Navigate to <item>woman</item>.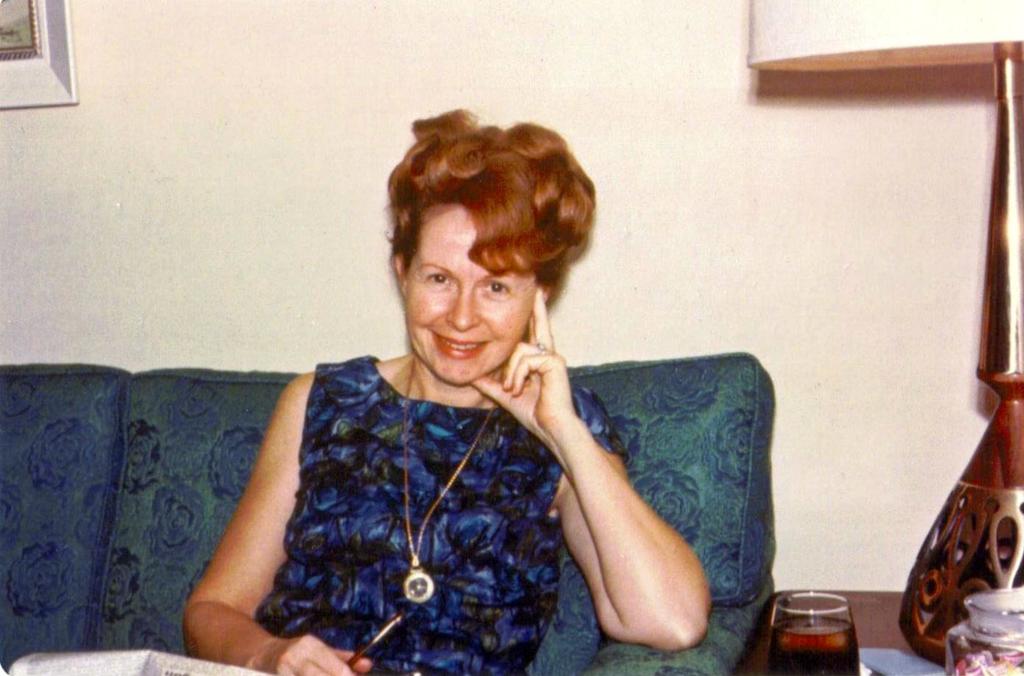
Navigation target: bbox=[182, 106, 715, 675].
